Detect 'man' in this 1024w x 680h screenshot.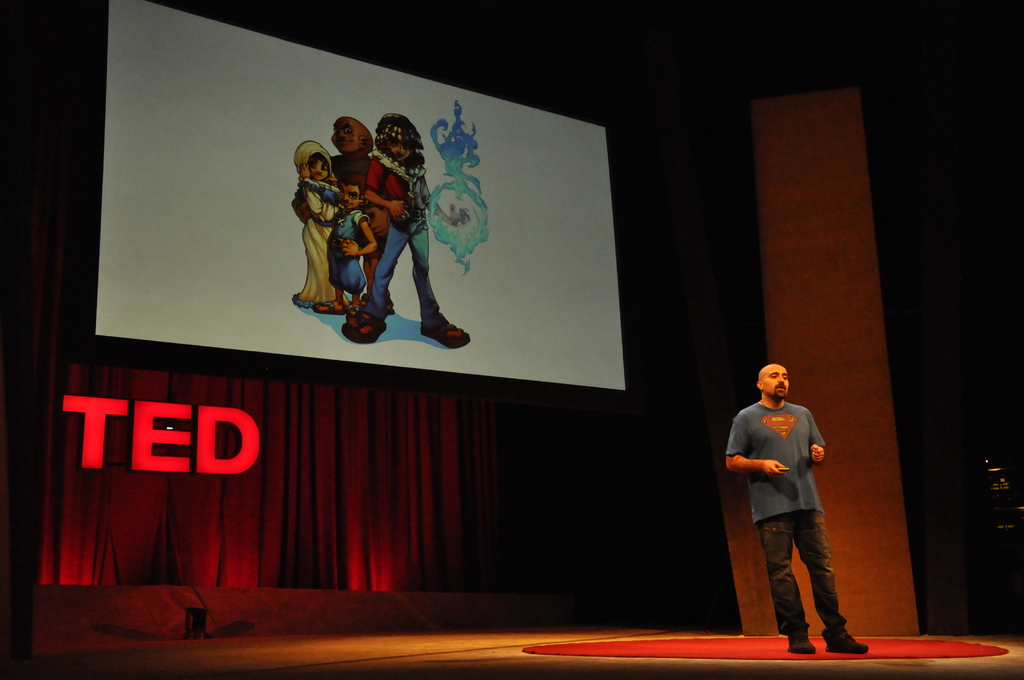
Detection: pyautogui.locateOnScreen(290, 114, 394, 314).
